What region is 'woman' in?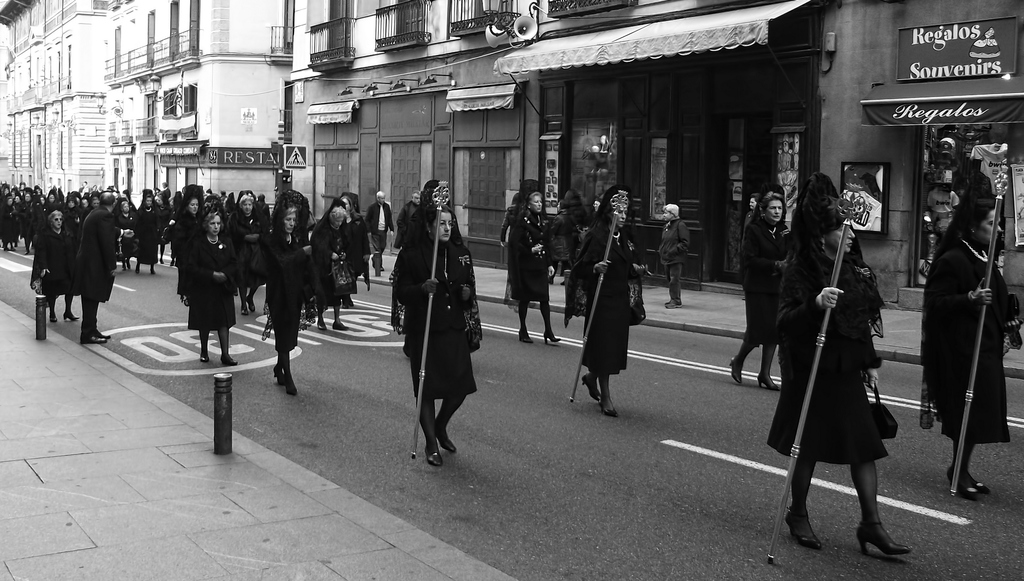
rect(400, 183, 481, 473).
